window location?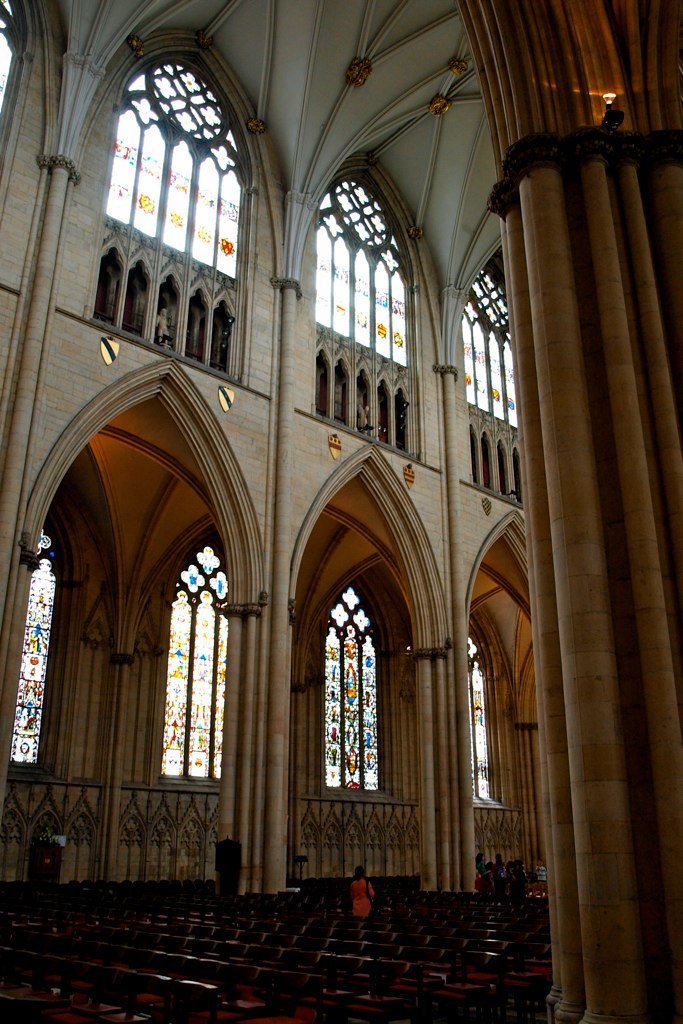
crop(4, 520, 48, 768)
